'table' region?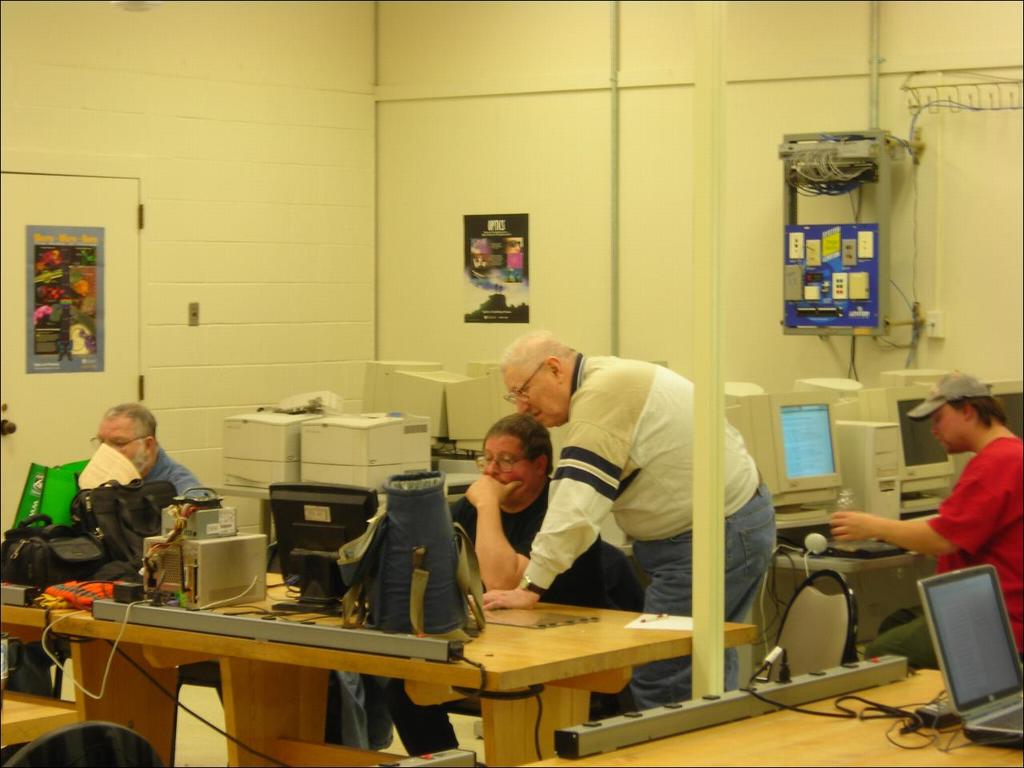
[x1=46, y1=582, x2=758, y2=767]
